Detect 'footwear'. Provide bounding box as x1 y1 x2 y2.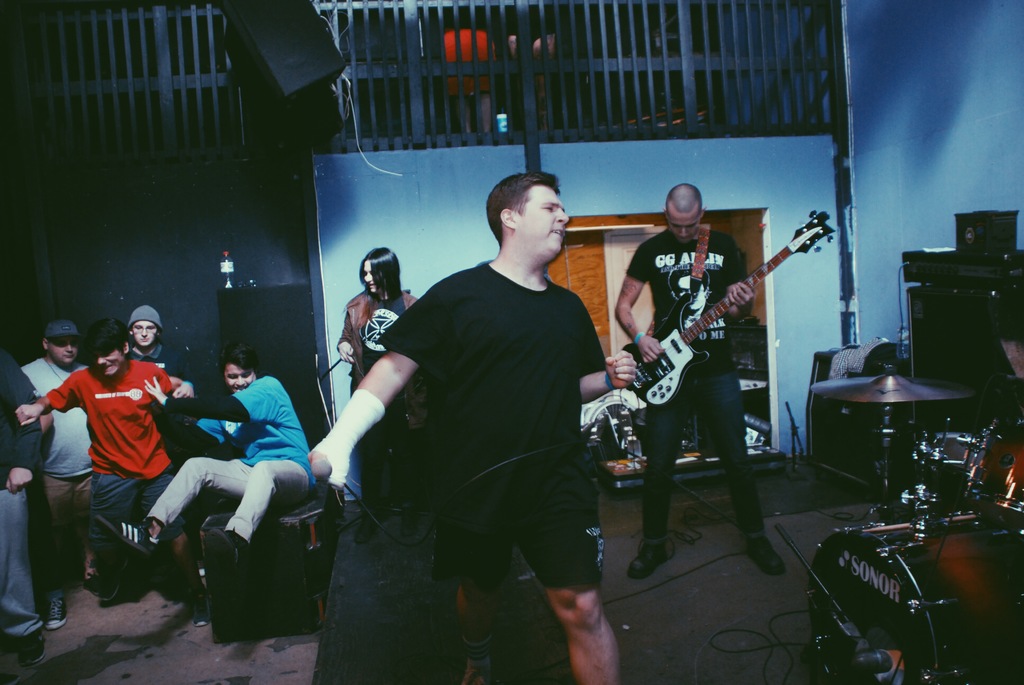
85 506 161 563.
